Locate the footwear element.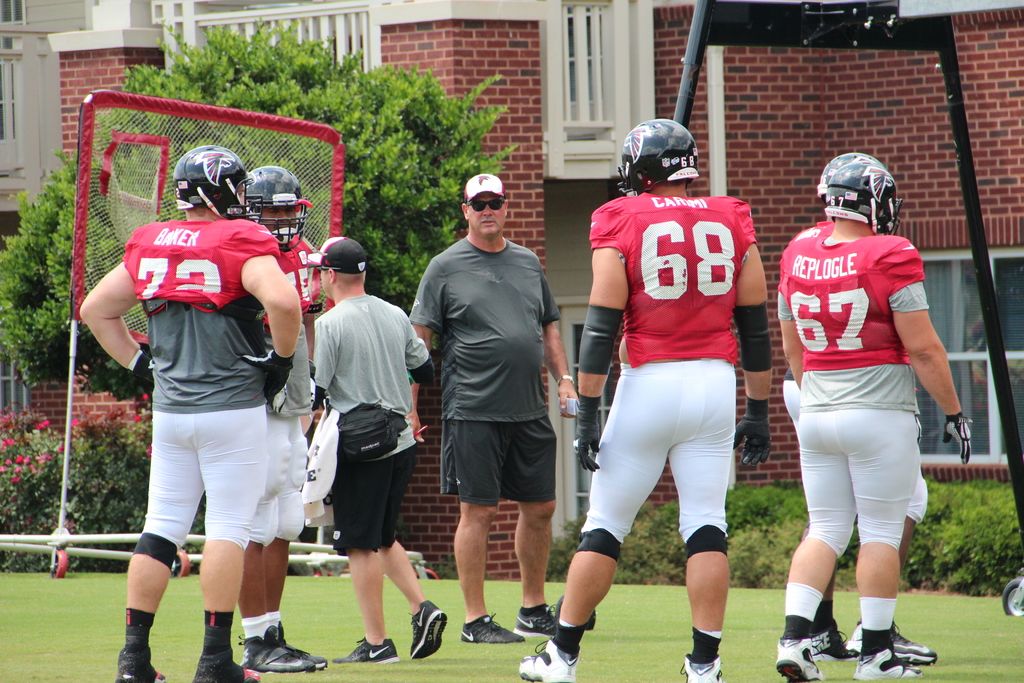
Element bbox: x1=329, y1=634, x2=399, y2=664.
